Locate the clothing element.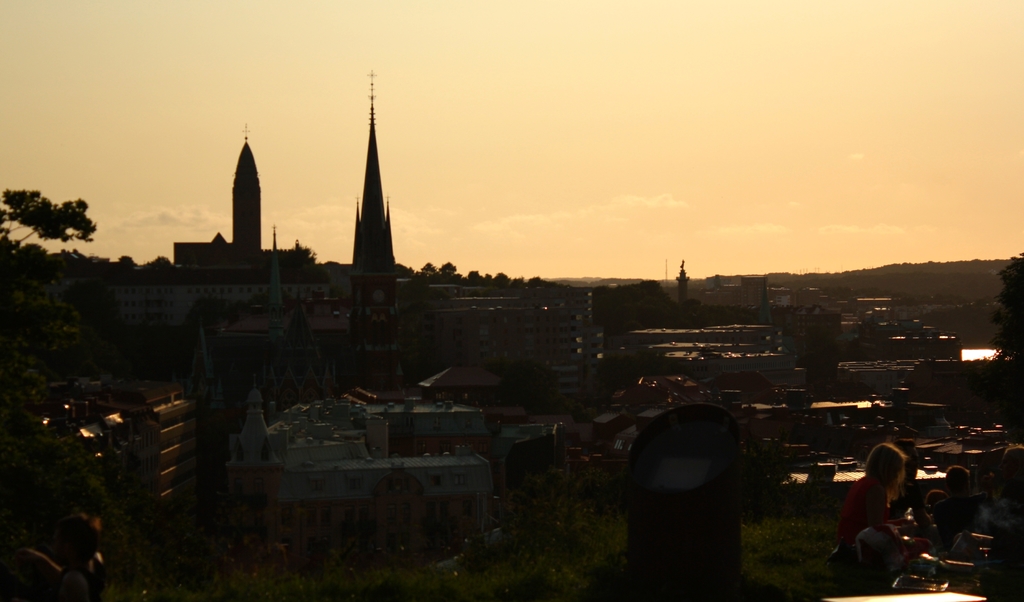
Element bbox: 993 495 1023 560.
